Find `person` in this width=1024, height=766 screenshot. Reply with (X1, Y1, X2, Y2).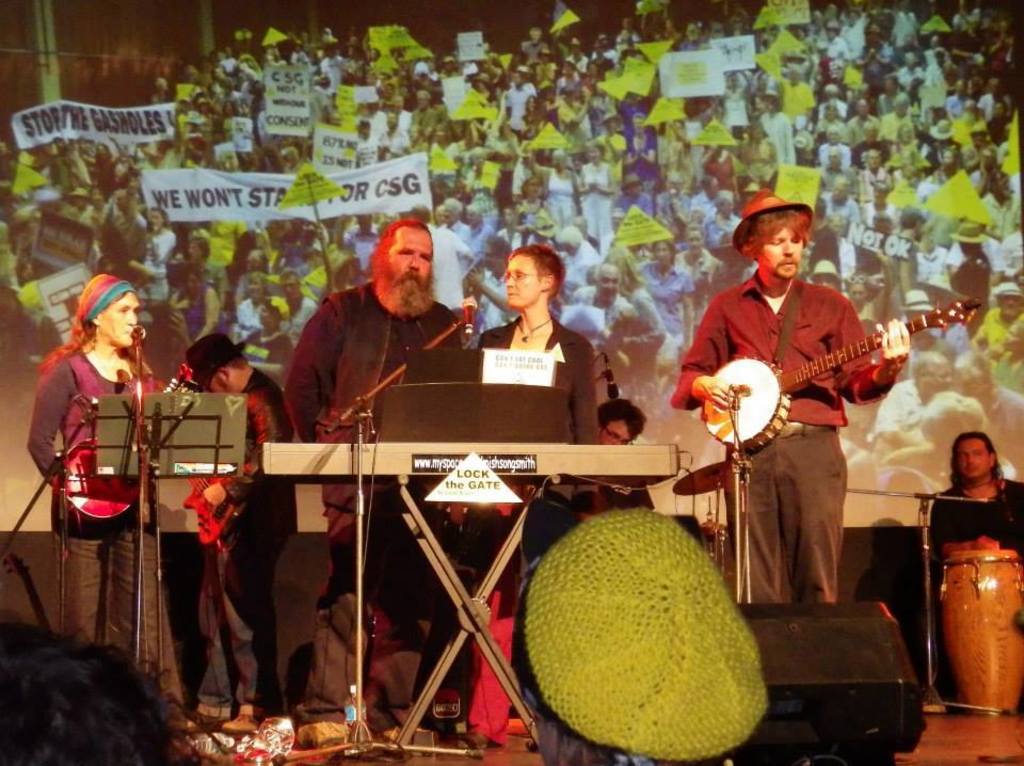
(33, 254, 157, 648).
